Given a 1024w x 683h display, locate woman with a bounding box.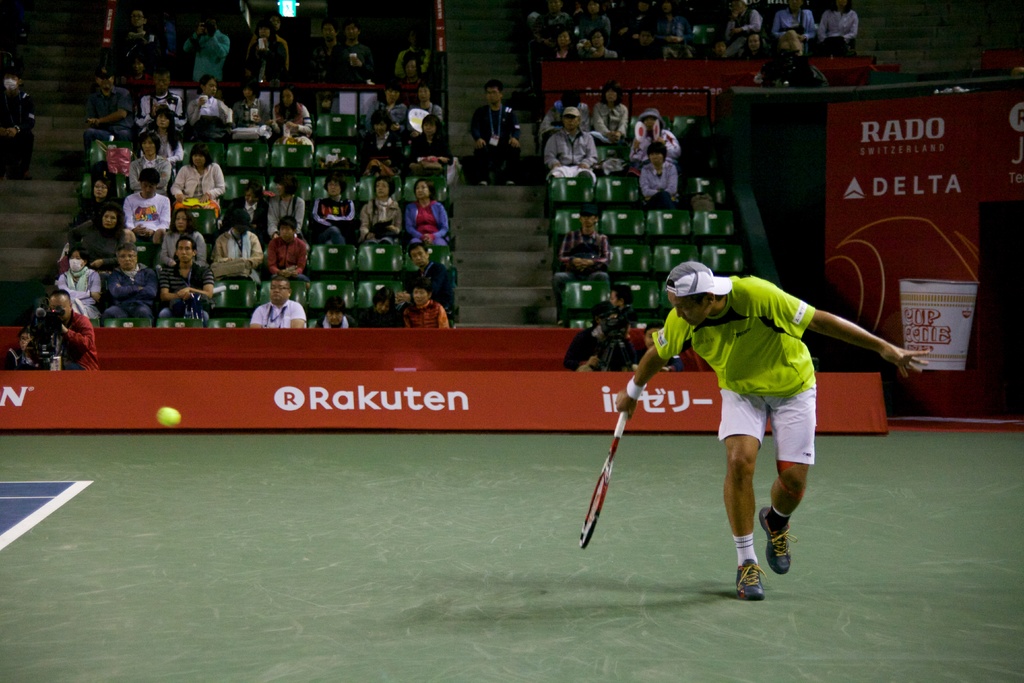
Located: pyautogui.locateOnScreen(548, 25, 575, 65).
